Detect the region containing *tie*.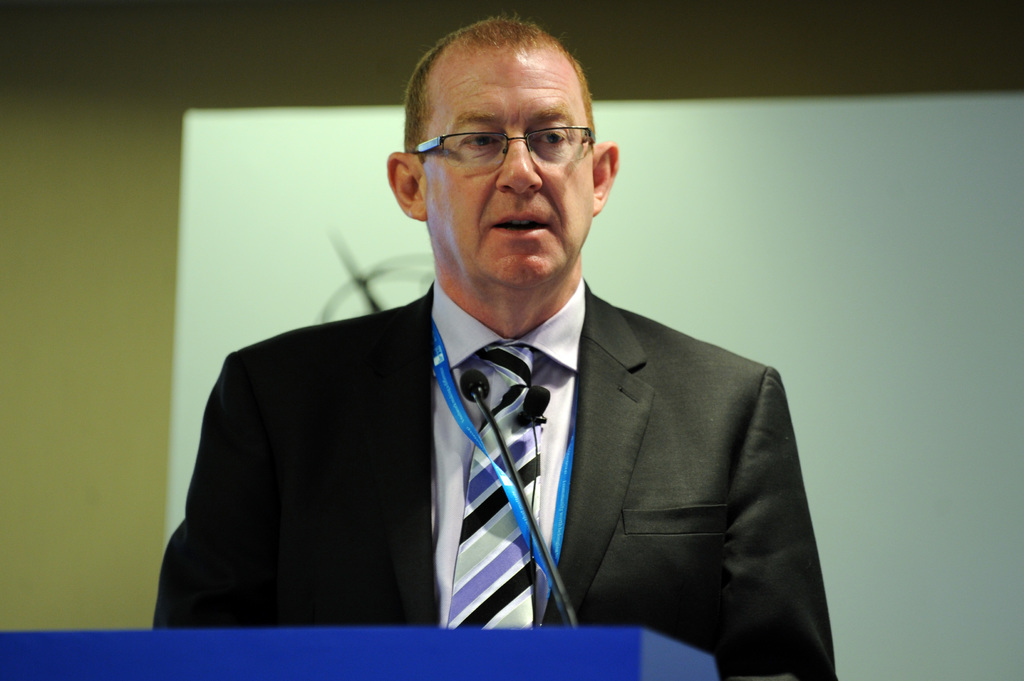
crop(447, 346, 541, 635).
